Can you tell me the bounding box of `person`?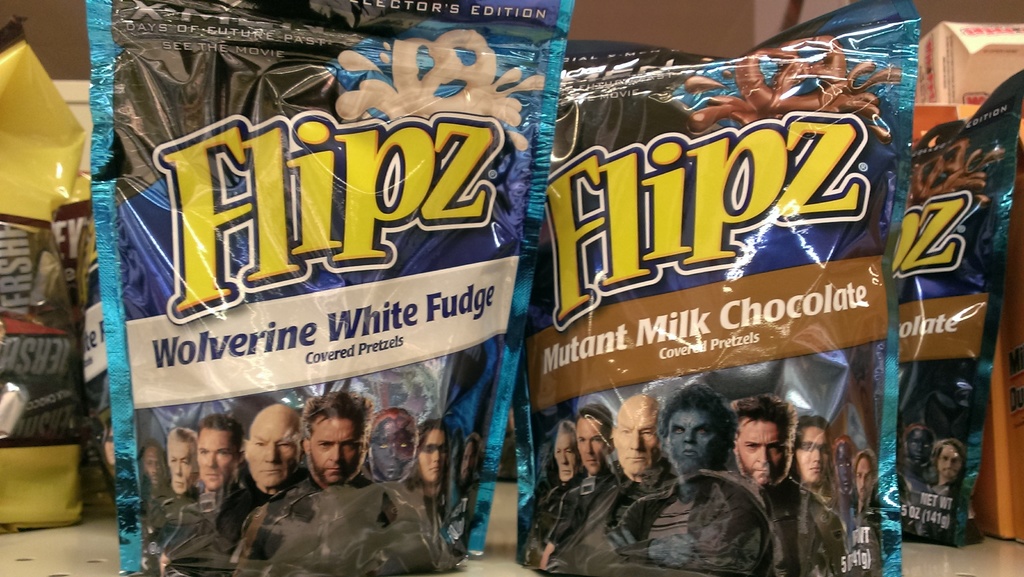
detection(894, 424, 948, 534).
